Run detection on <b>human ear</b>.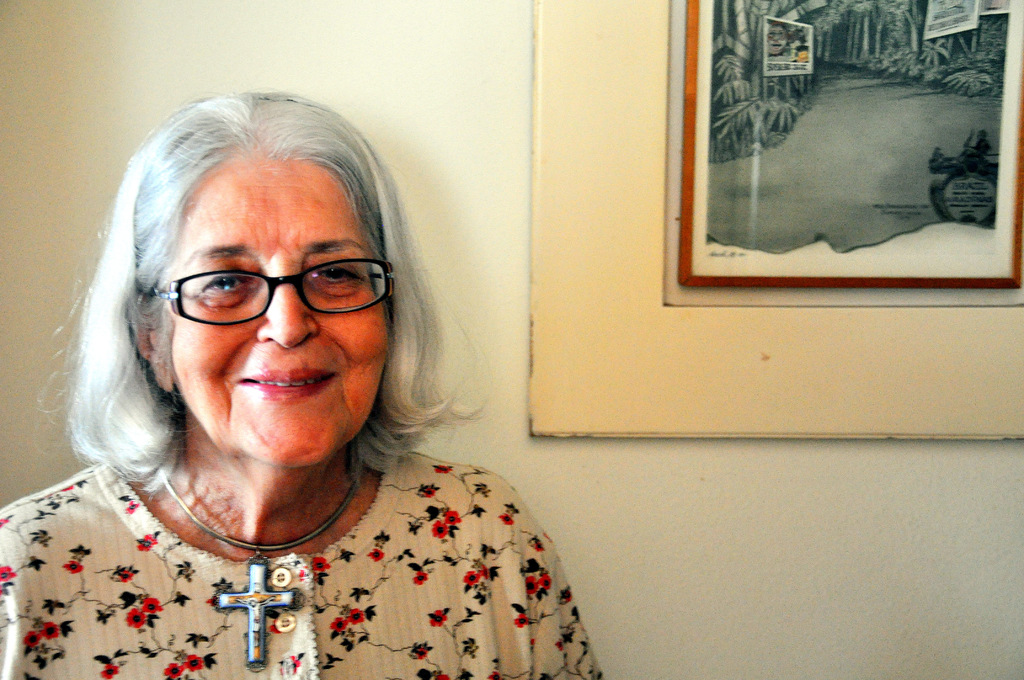
Result: rect(134, 312, 173, 392).
